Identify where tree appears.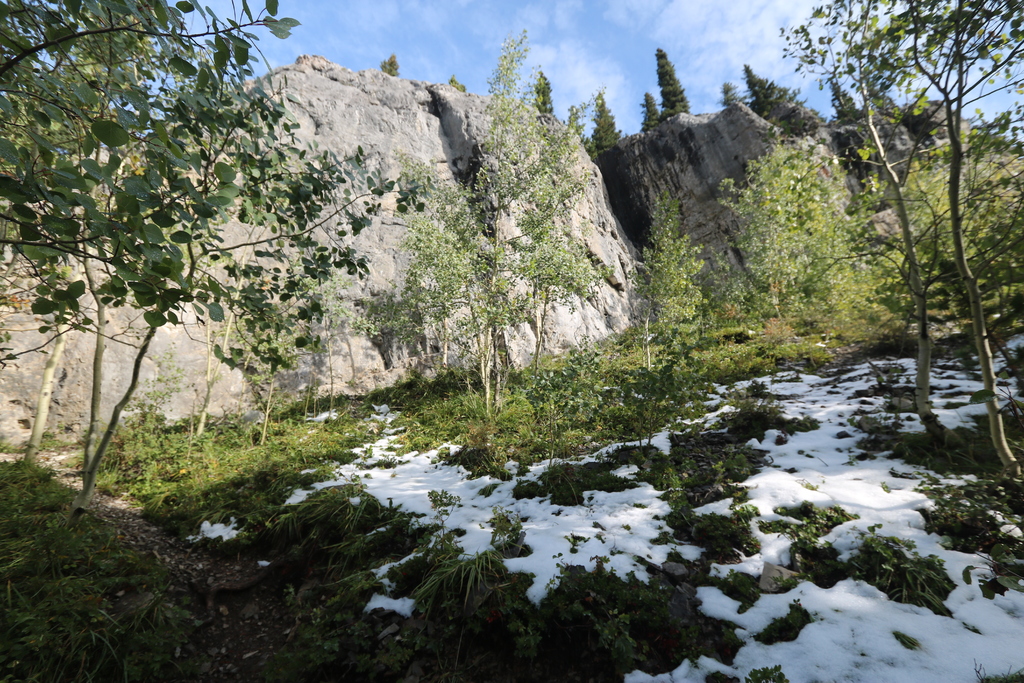
Appears at left=905, top=0, right=1023, bottom=488.
